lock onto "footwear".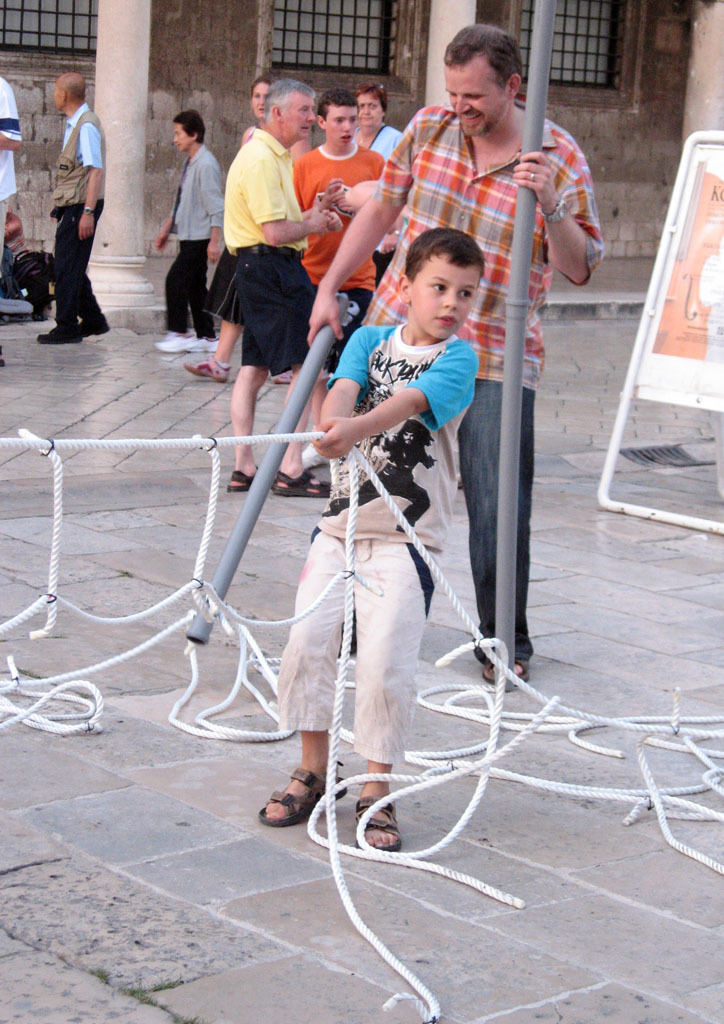
Locked: {"x1": 34, "y1": 324, "x2": 85, "y2": 339}.
